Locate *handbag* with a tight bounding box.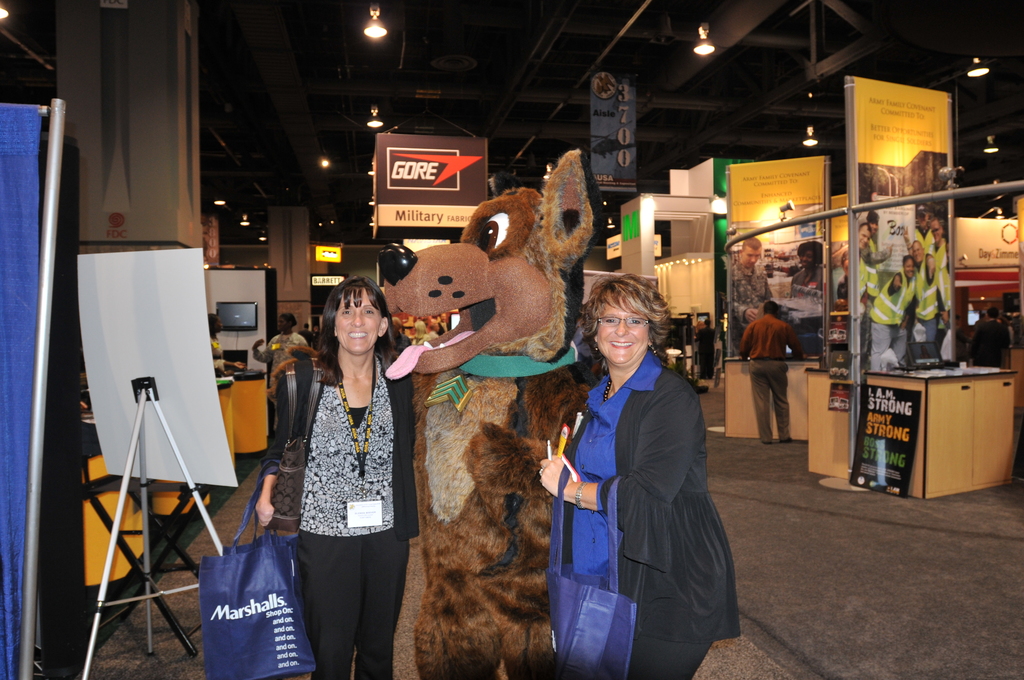
locate(544, 466, 640, 675).
